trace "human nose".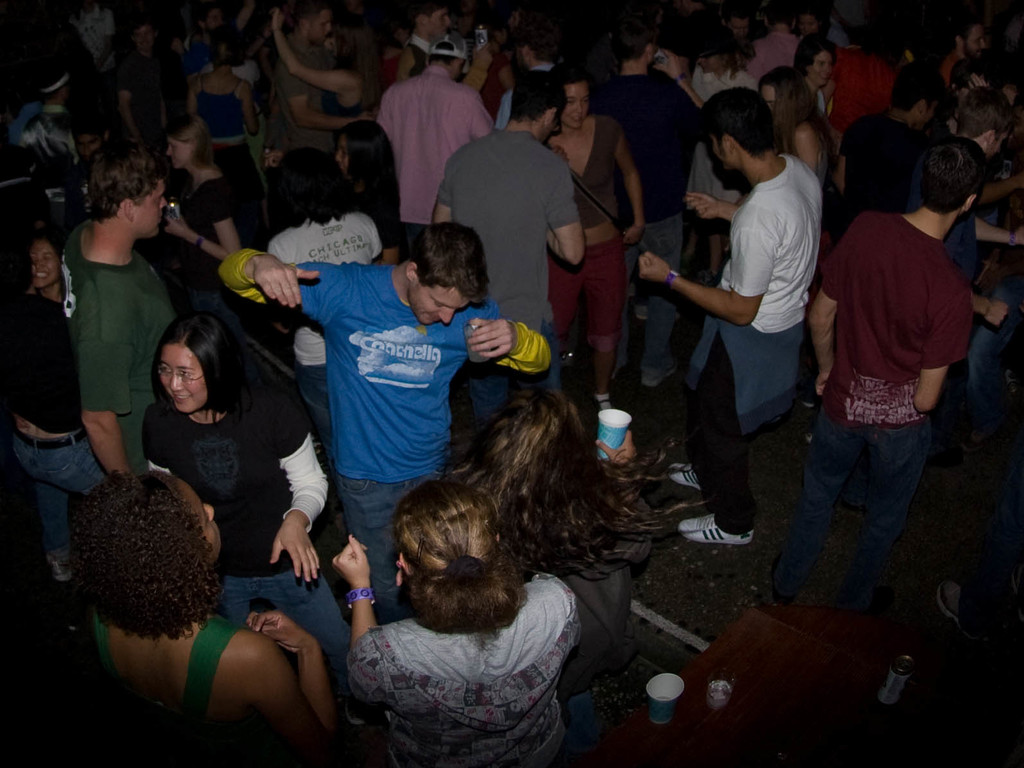
Traced to (left=334, top=148, right=344, bottom=162).
